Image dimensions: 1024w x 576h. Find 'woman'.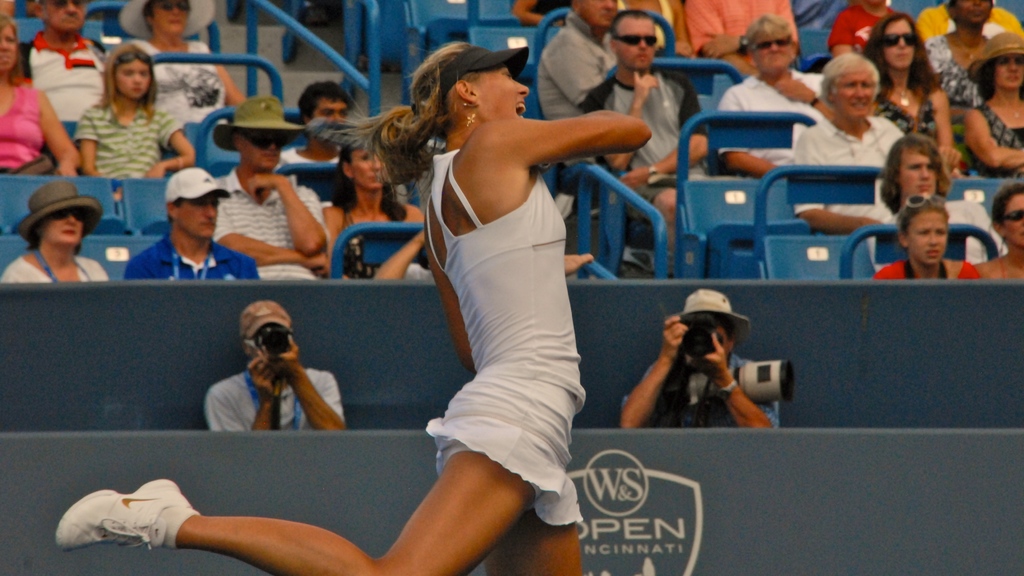
<box>53,42,653,575</box>.
